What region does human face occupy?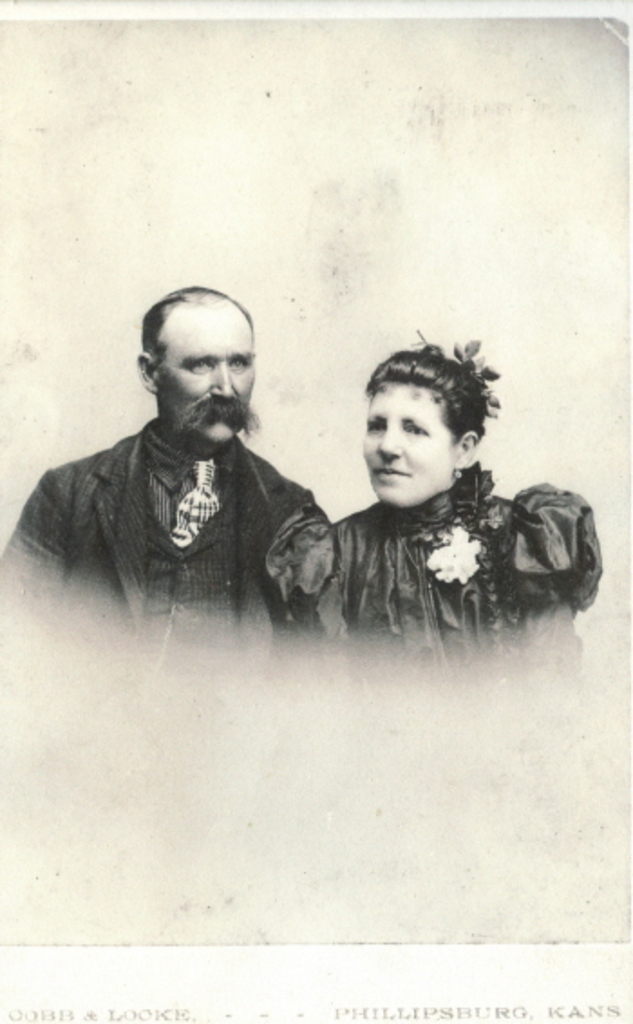
detection(156, 293, 251, 443).
